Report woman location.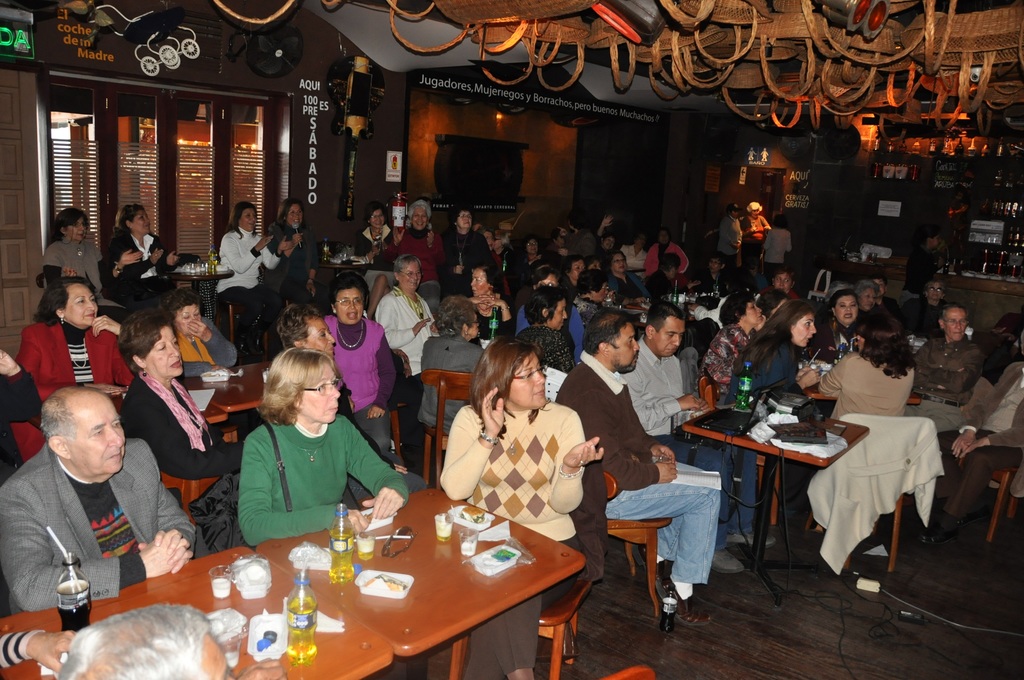
Report: 107:195:186:307.
